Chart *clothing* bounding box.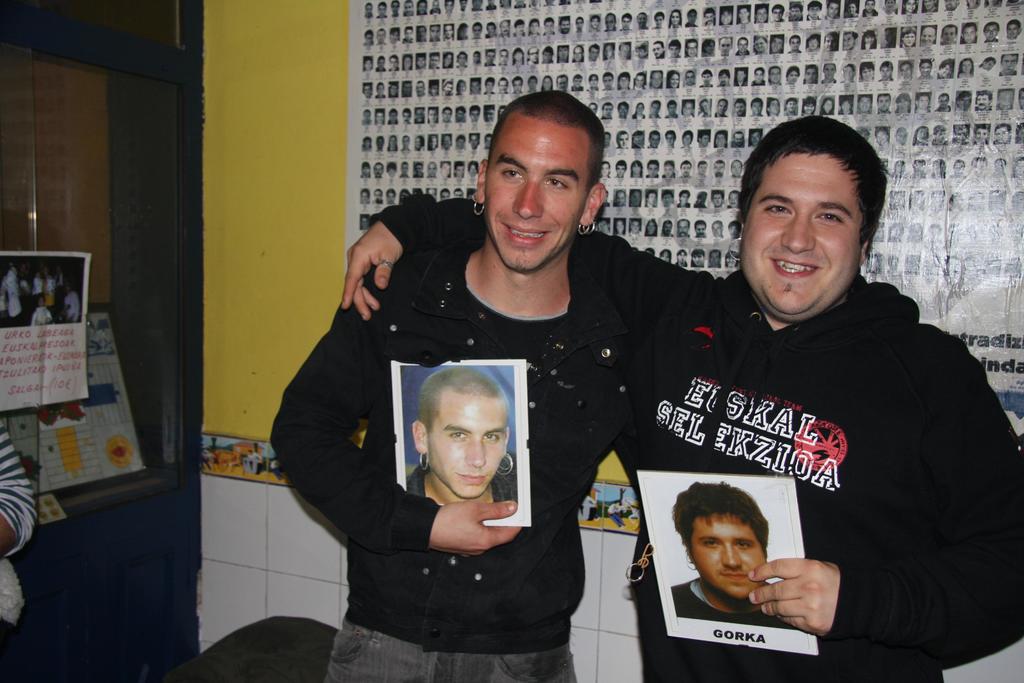
Charted: <bbox>0, 412, 39, 627</bbox>.
